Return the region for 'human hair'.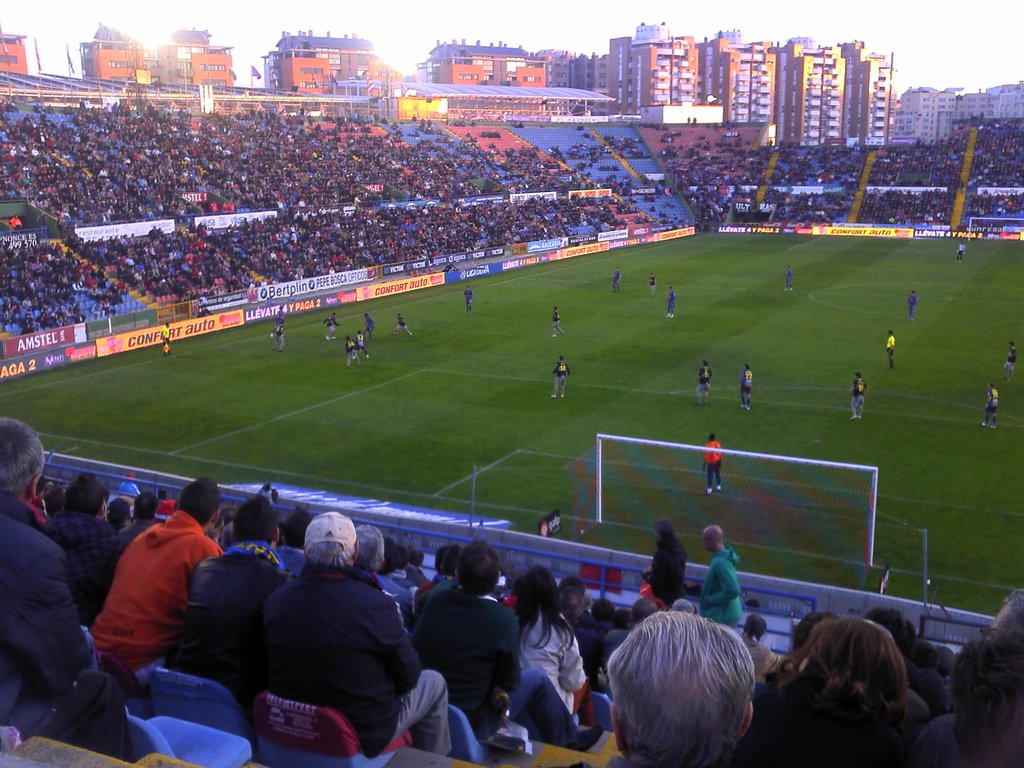
region(453, 538, 500, 596).
